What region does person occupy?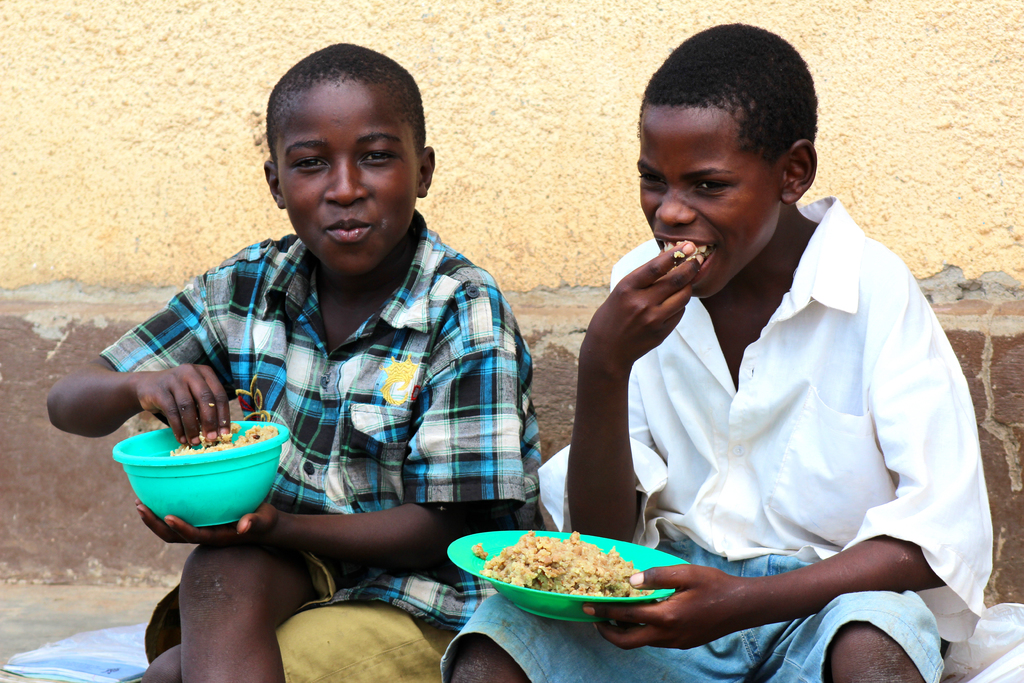
locate(45, 42, 540, 682).
